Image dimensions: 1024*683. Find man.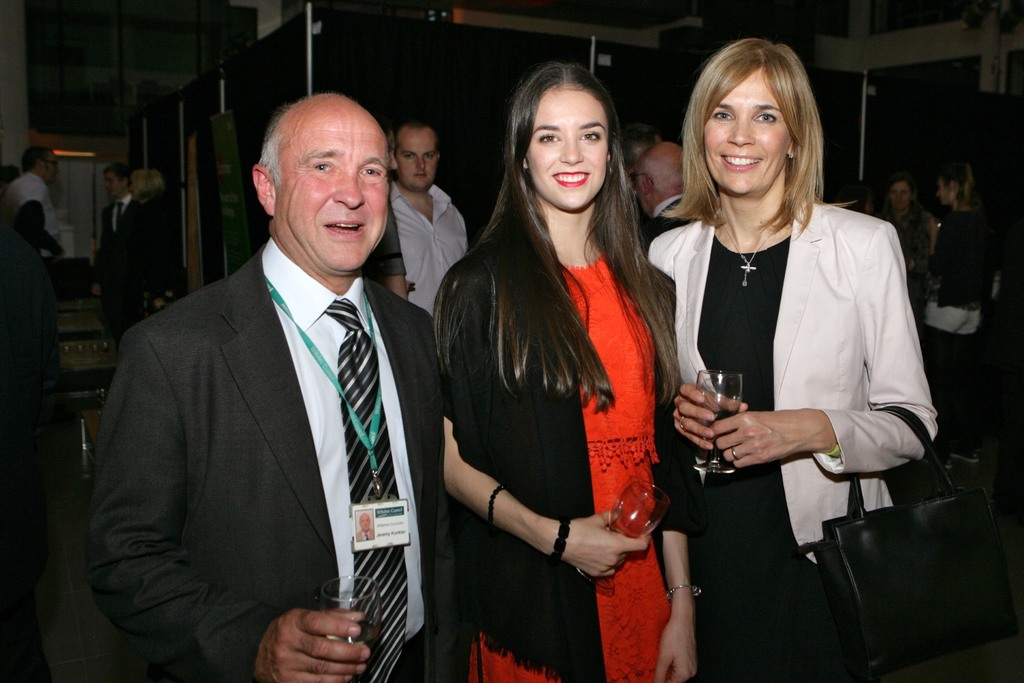
box=[4, 144, 67, 311].
